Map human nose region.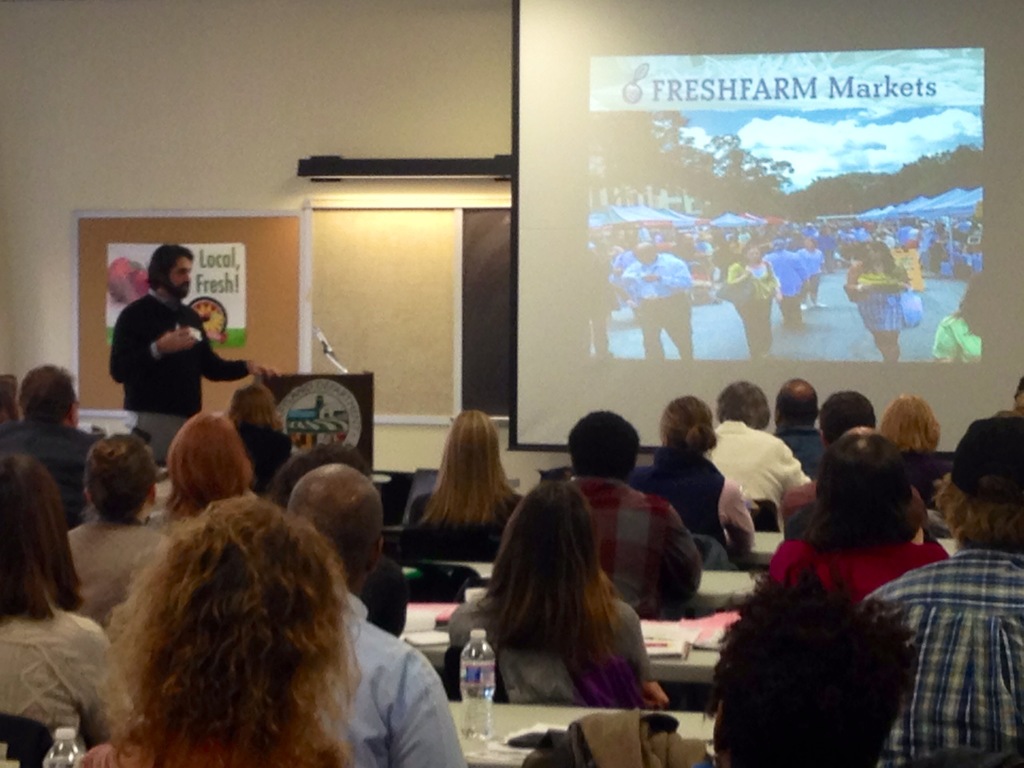
Mapped to locate(181, 273, 191, 283).
